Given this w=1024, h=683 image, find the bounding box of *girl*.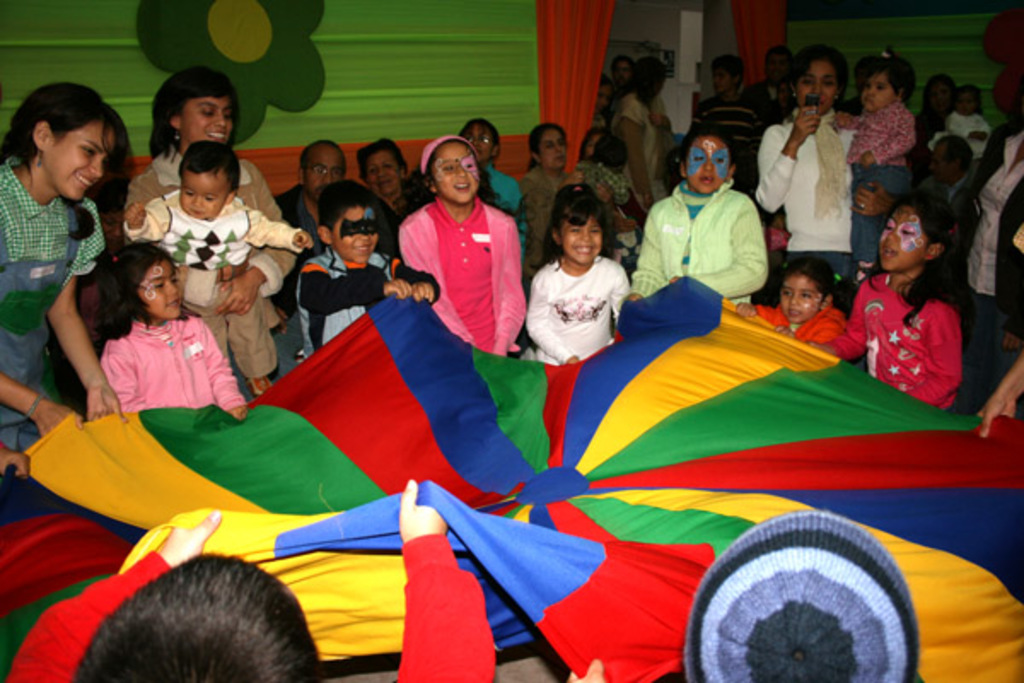
rect(625, 130, 770, 306).
